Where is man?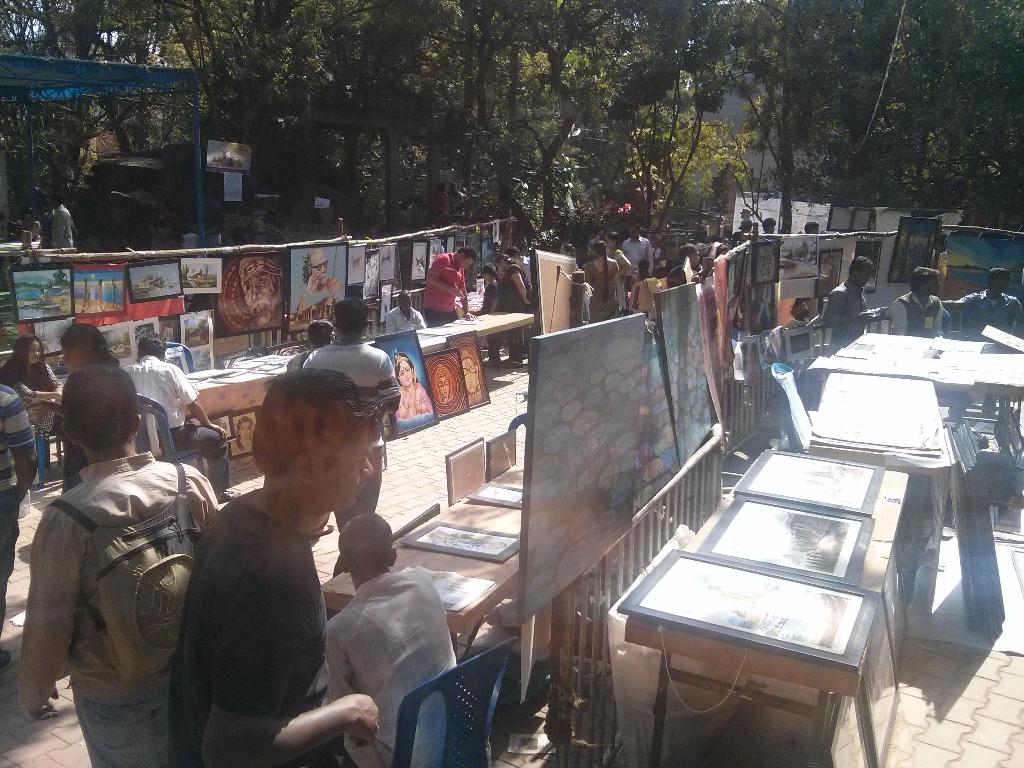
<box>157,361,406,767</box>.
